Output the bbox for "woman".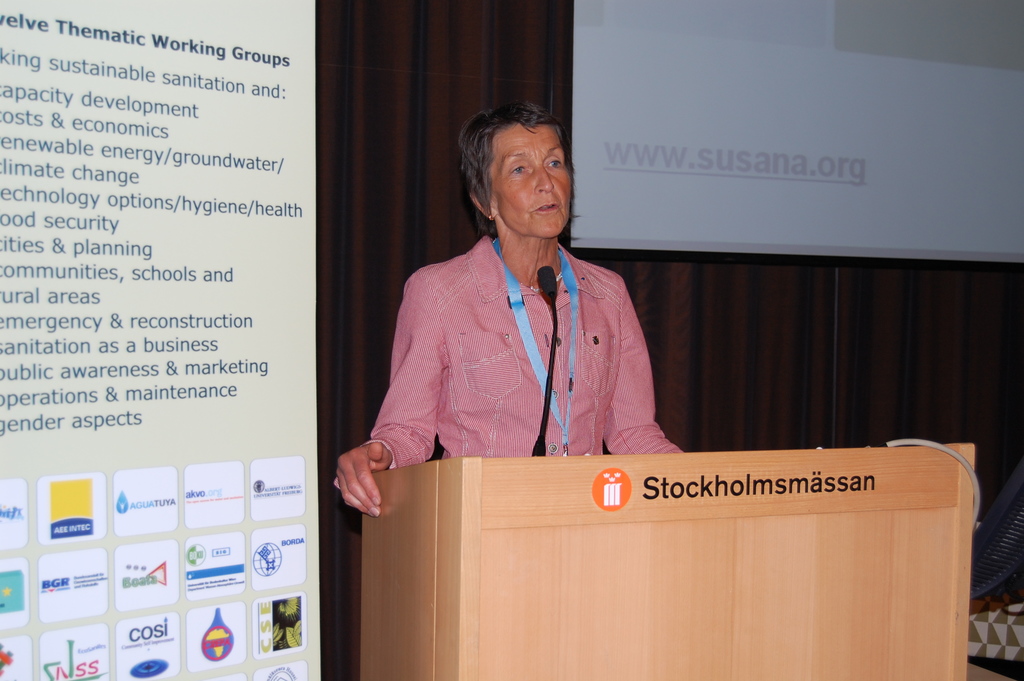
374/107/683/508.
